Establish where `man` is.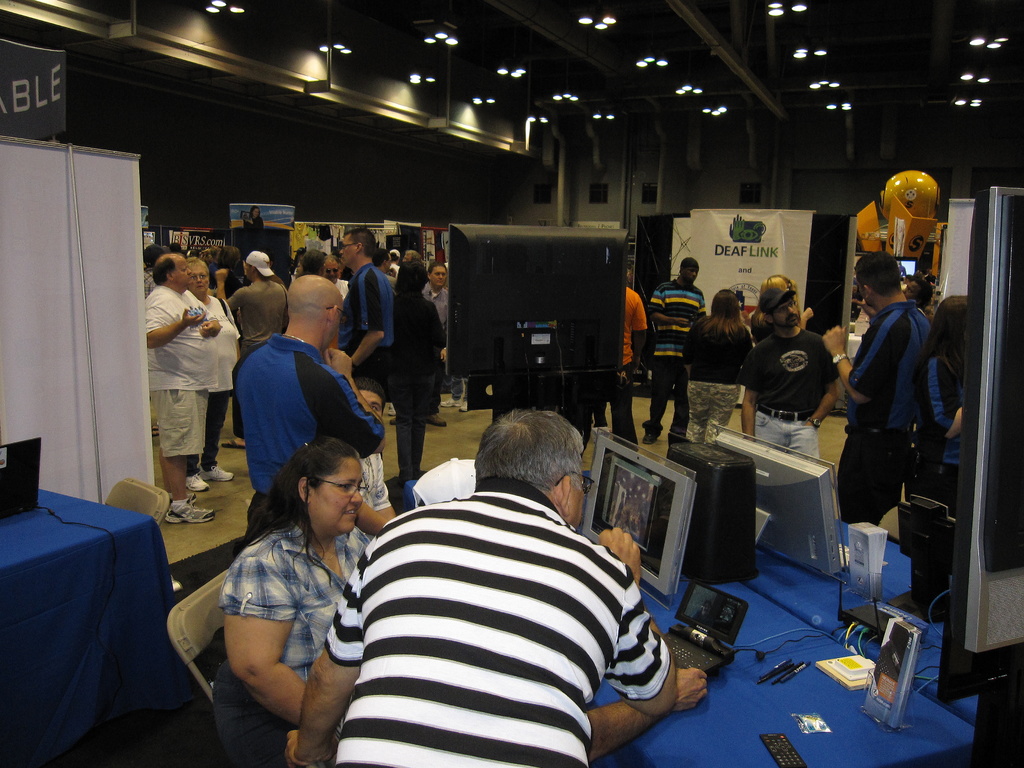
Established at (214,251,292,448).
